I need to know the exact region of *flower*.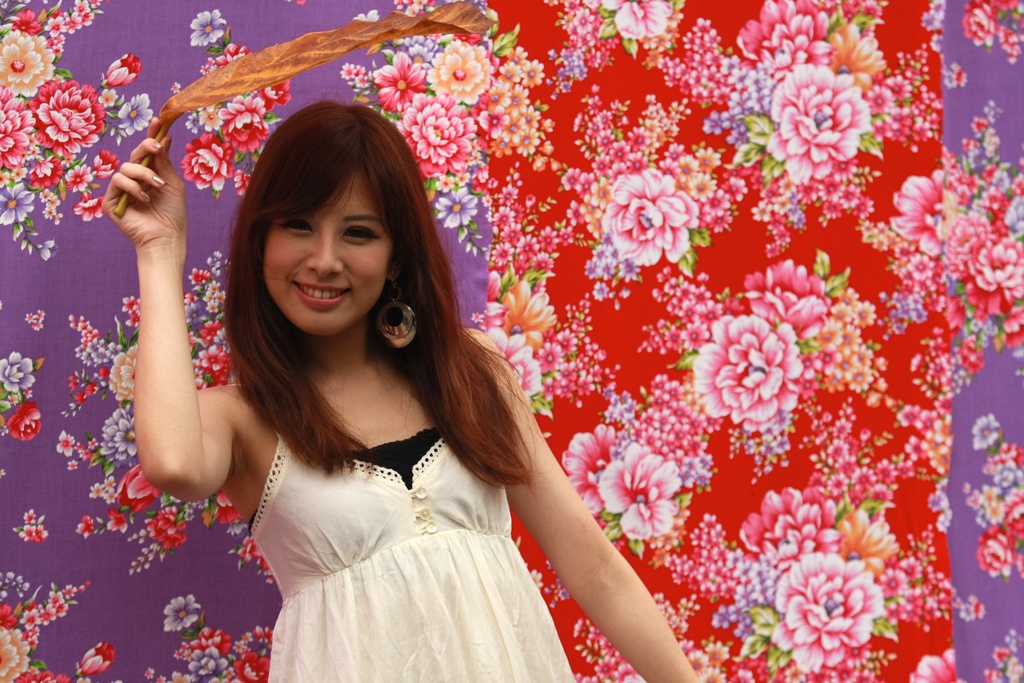
Region: (190,7,229,46).
